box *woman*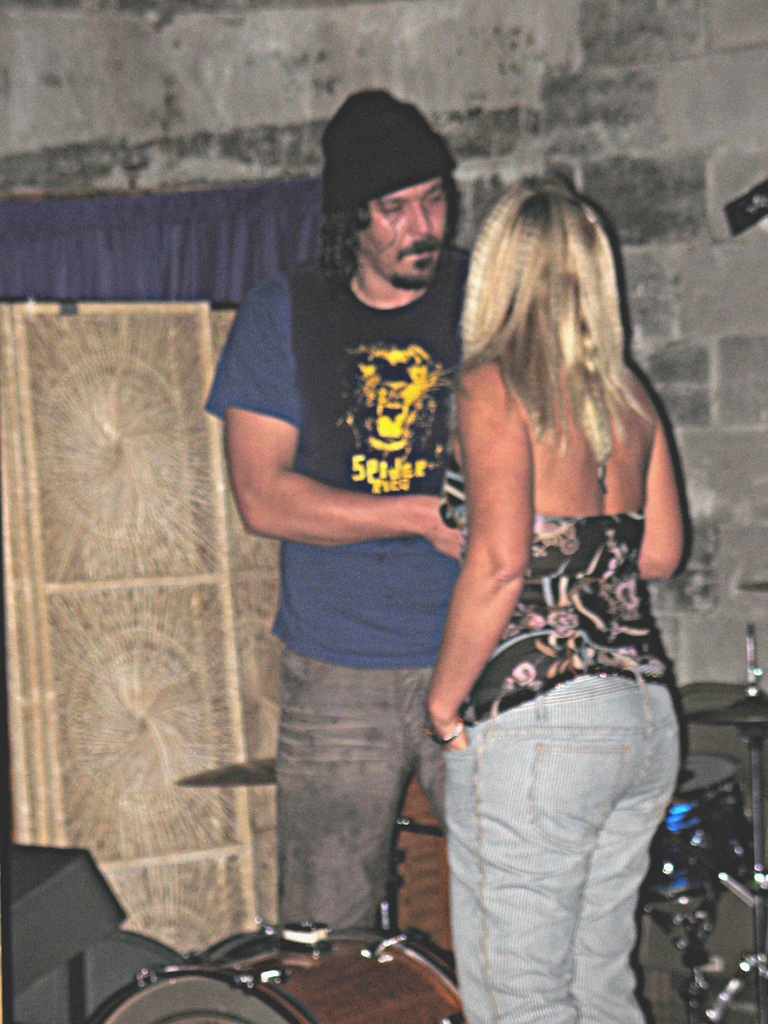
(left=388, top=232, right=709, bottom=1016)
